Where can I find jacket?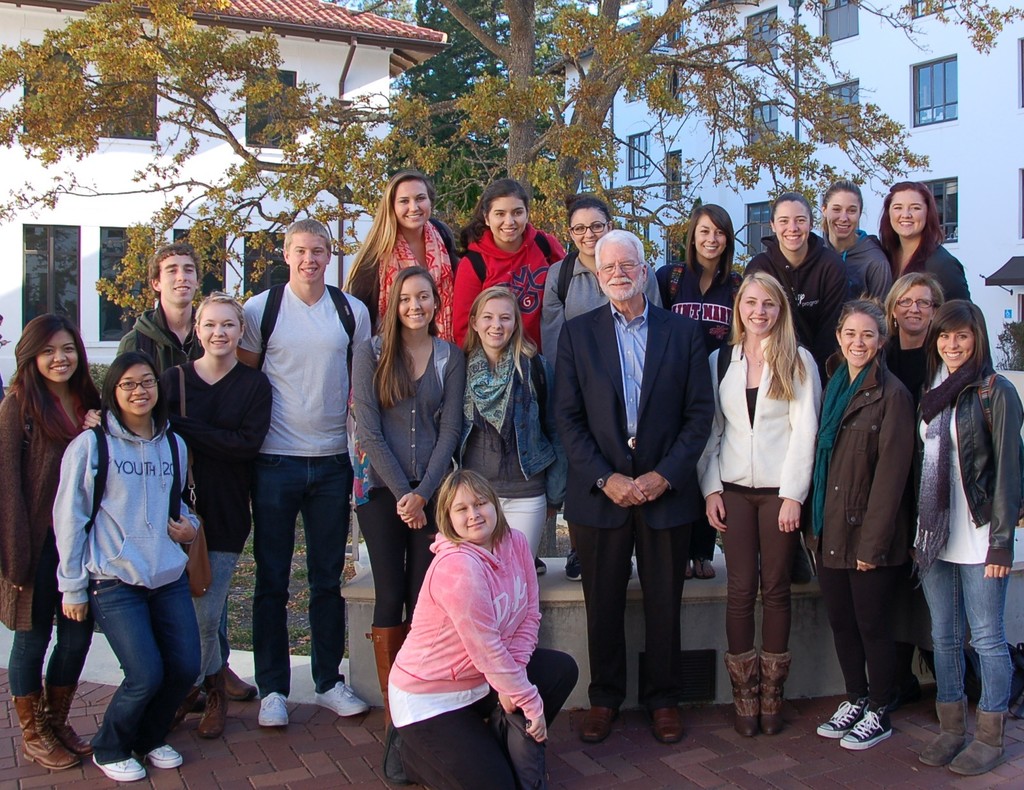
You can find it at [left=742, top=234, right=845, bottom=391].
